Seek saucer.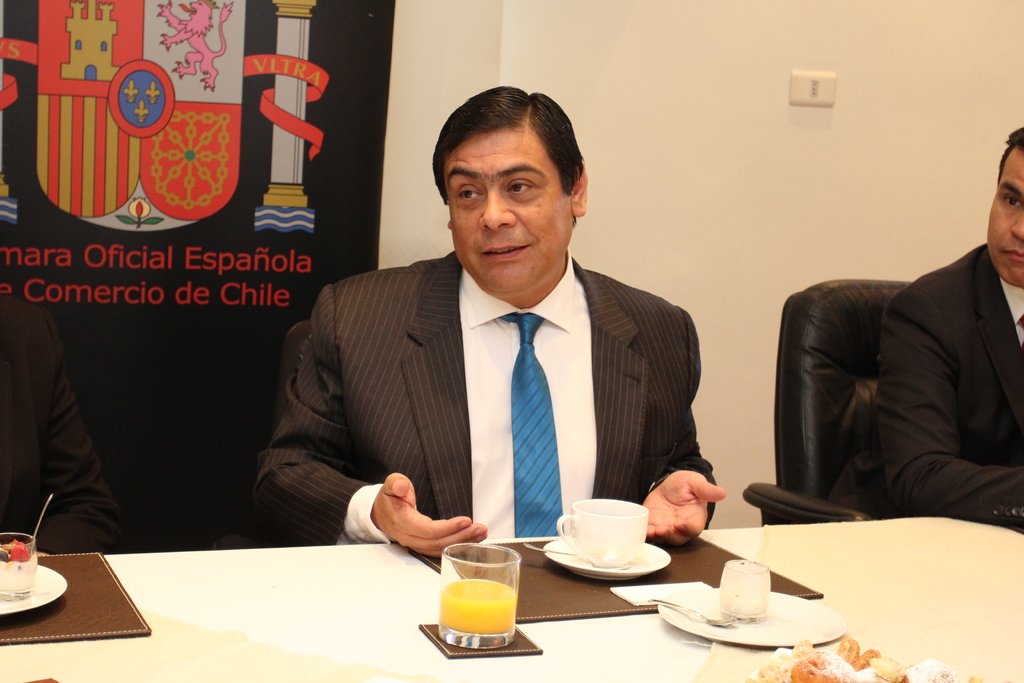
{"left": 543, "top": 536, "right": 673, "bottom": 582}.
